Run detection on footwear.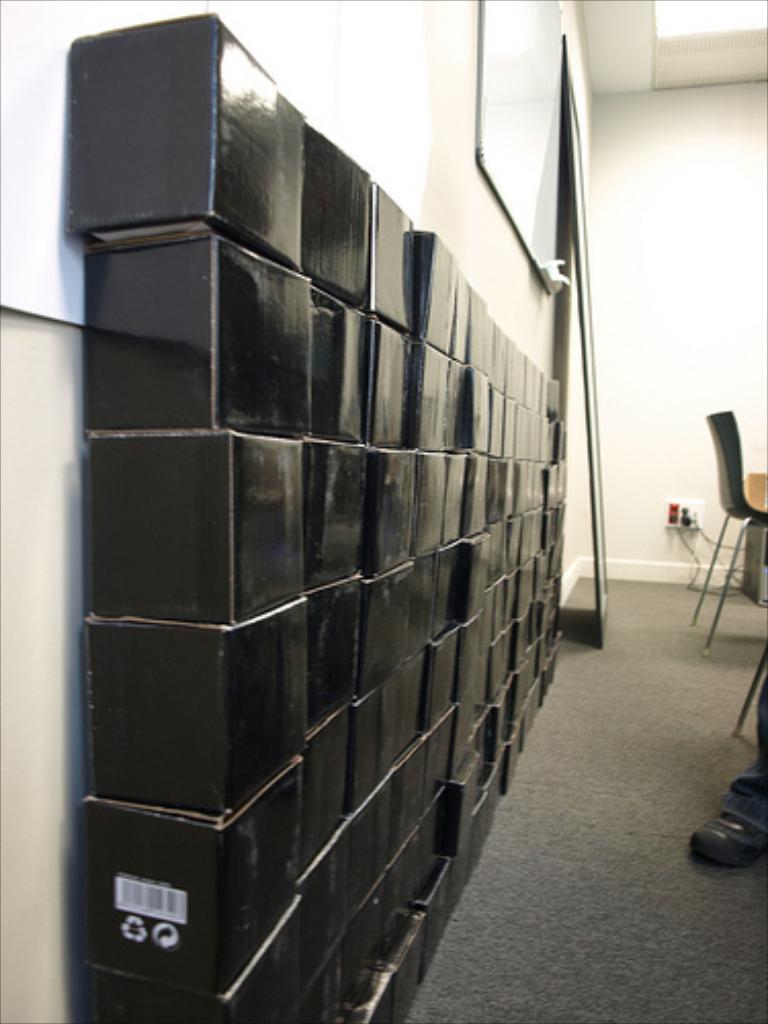
Result: (674,799,760,862).
